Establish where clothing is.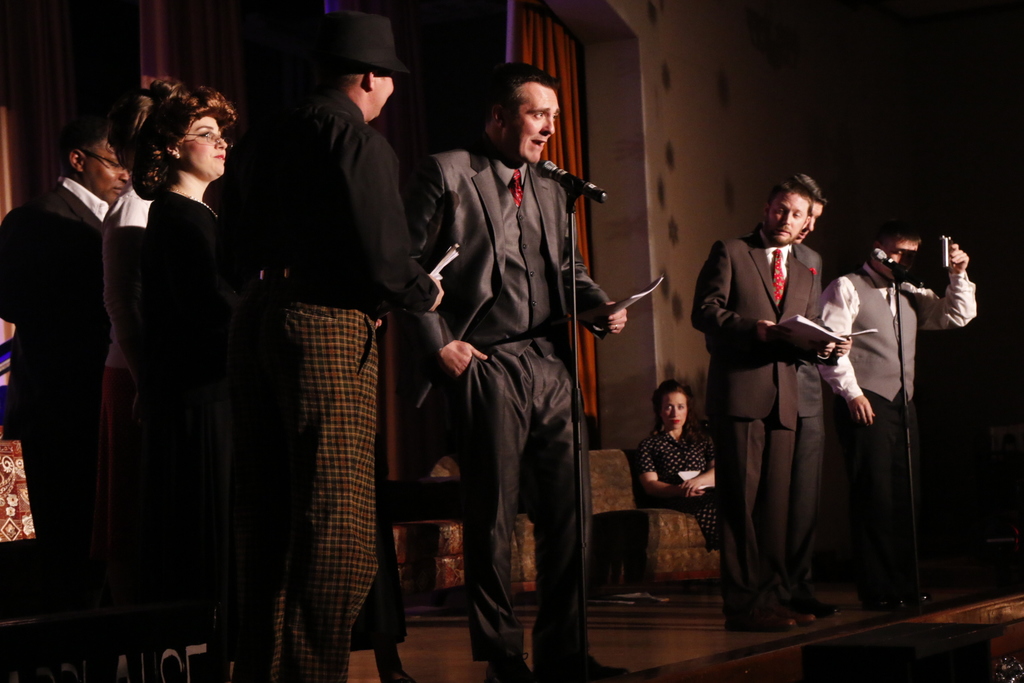
Established at 819/260/984/586.
